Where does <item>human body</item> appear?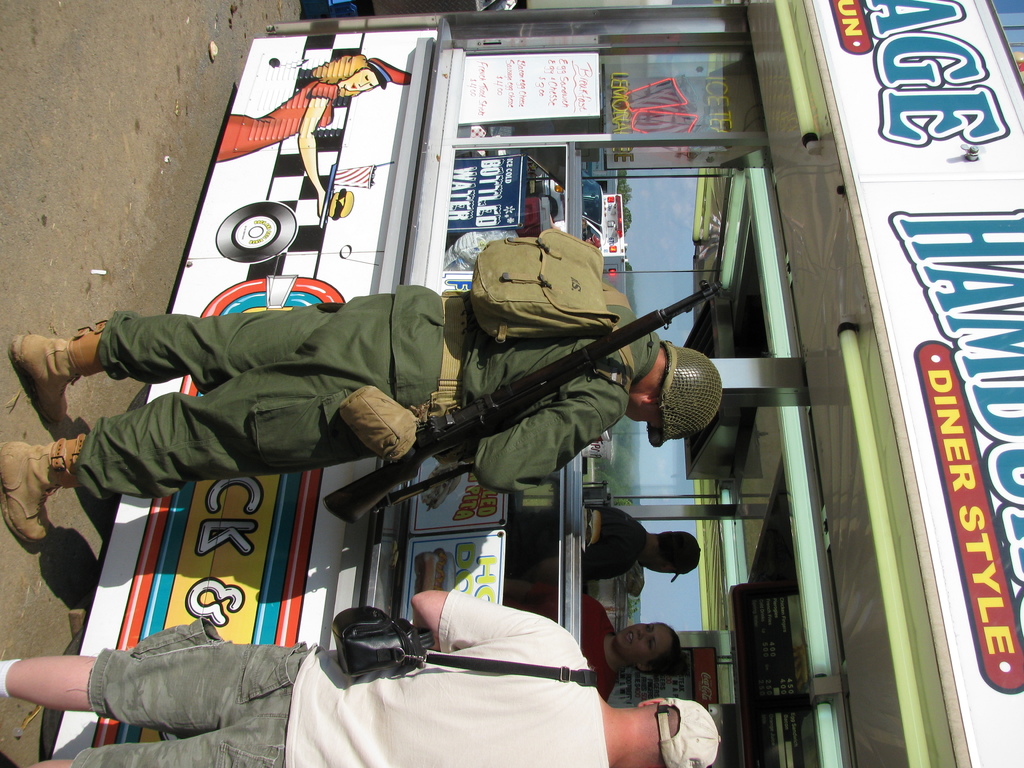
Appears at l=503, t=591, r=620, b=696.
